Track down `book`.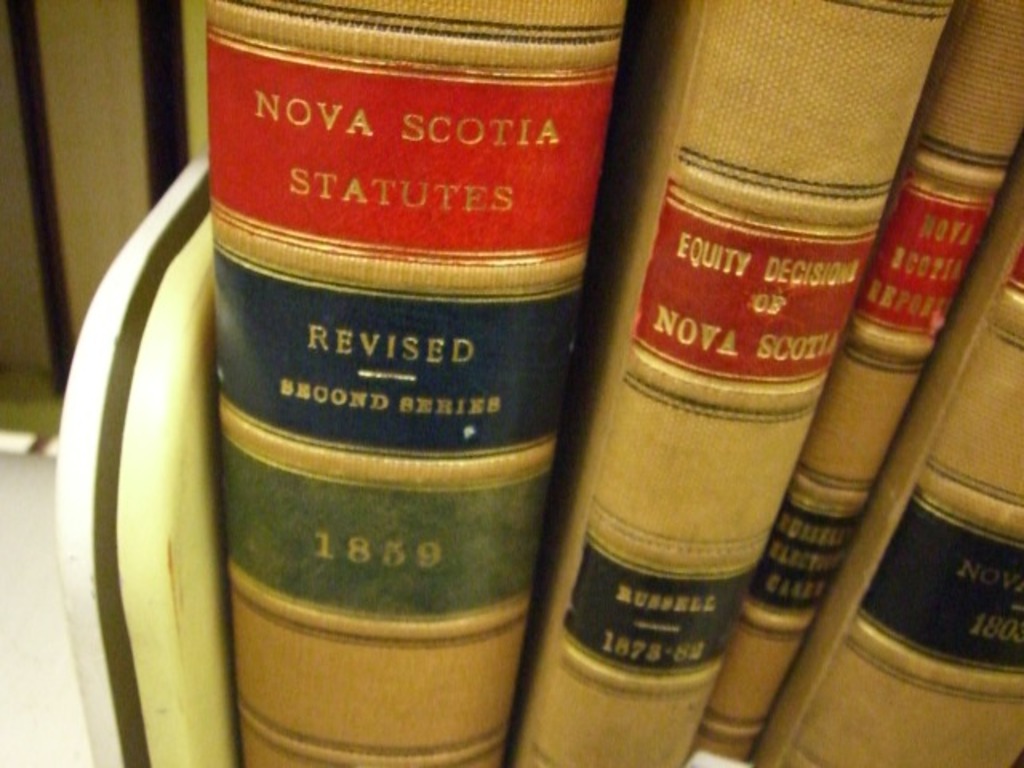
Tracked to 200/0/638/760.
